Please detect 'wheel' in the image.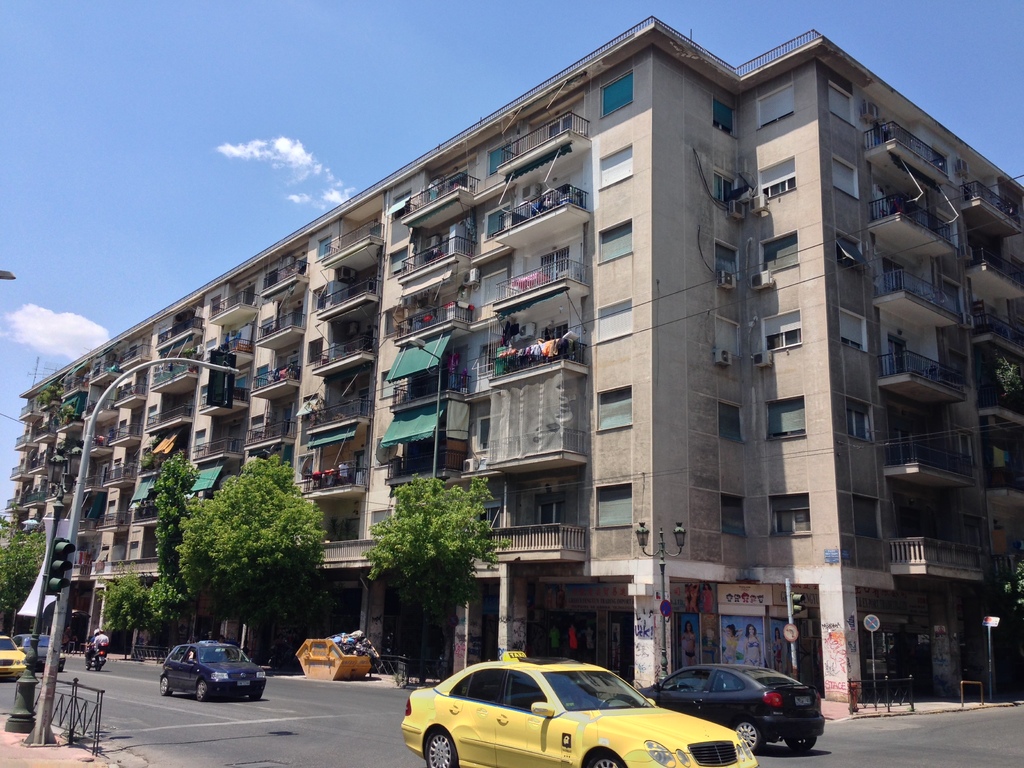
x1=781, y1=738, x2=816, y2=753.
